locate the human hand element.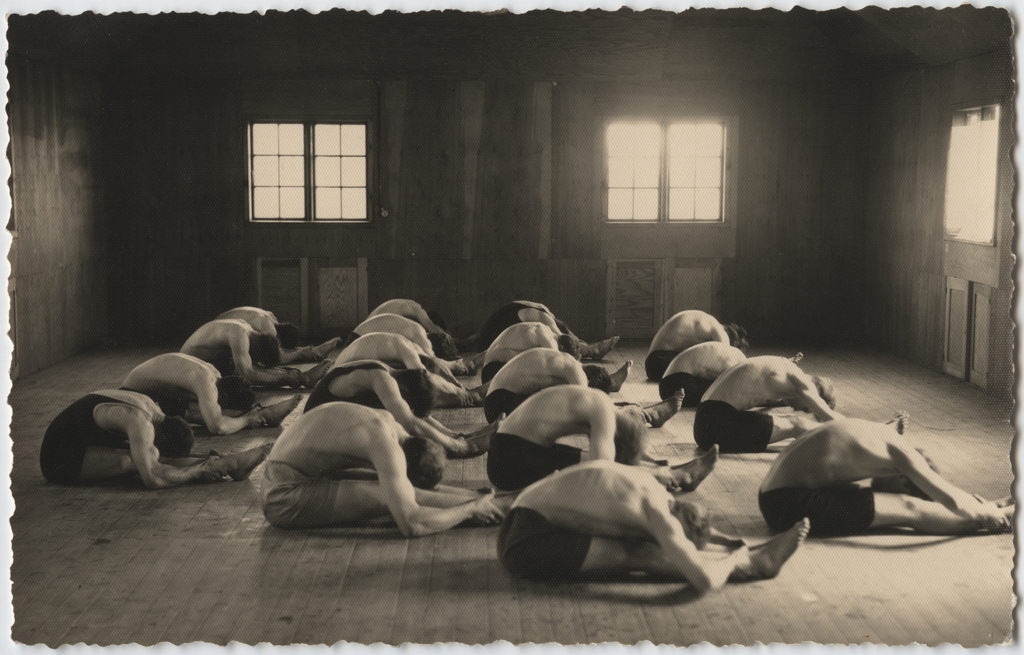
Element bbox: [285, 369, 305, 389].
